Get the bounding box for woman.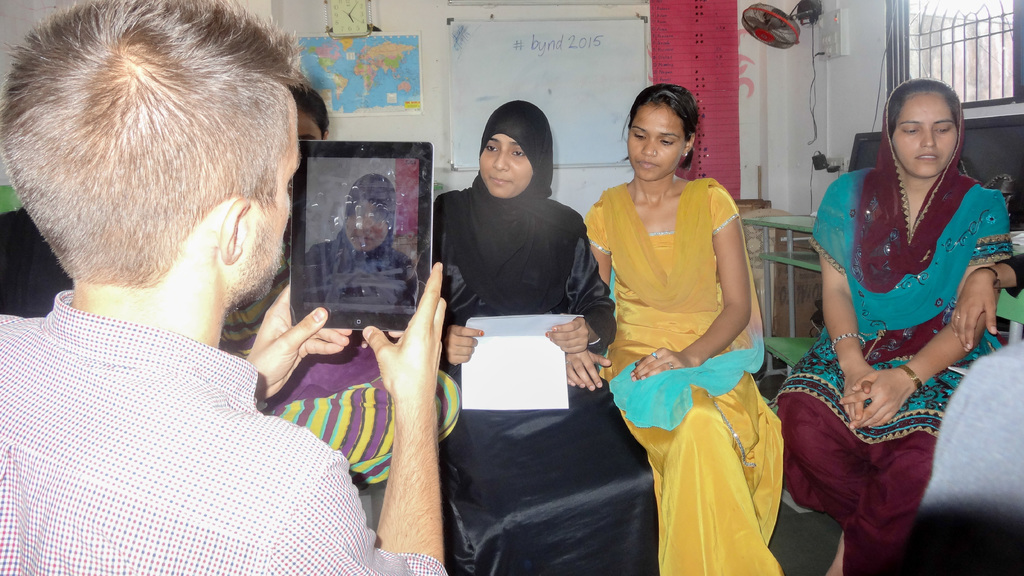
432,100,657,575.
